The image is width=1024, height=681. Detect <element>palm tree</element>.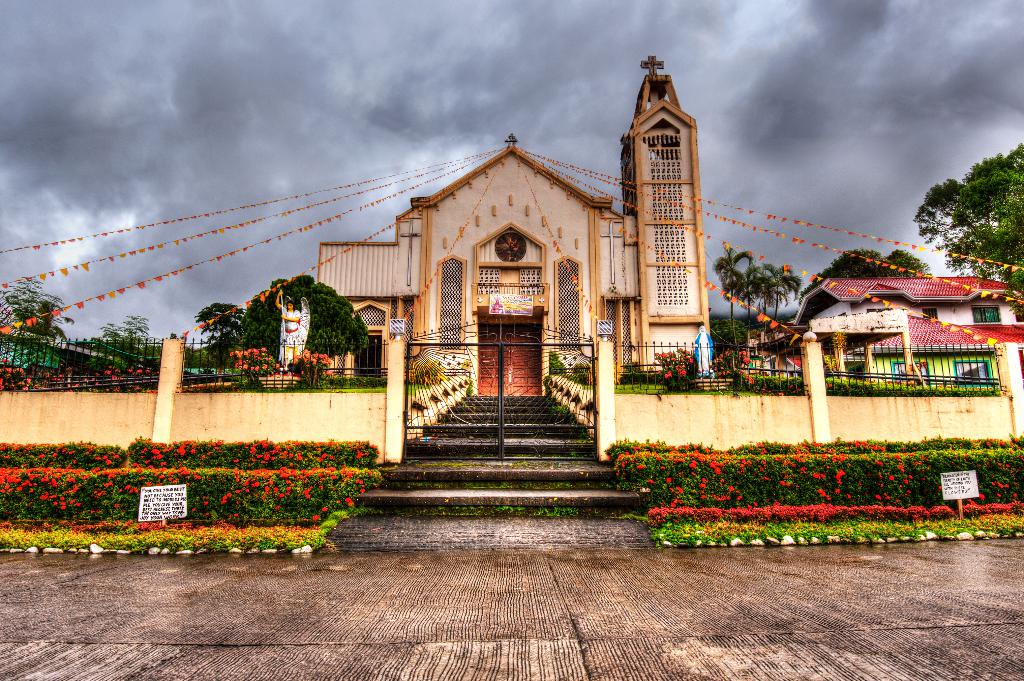
Detection: {"x1": 744, "y1": 260, "x2": 802, "y2": 360}.
